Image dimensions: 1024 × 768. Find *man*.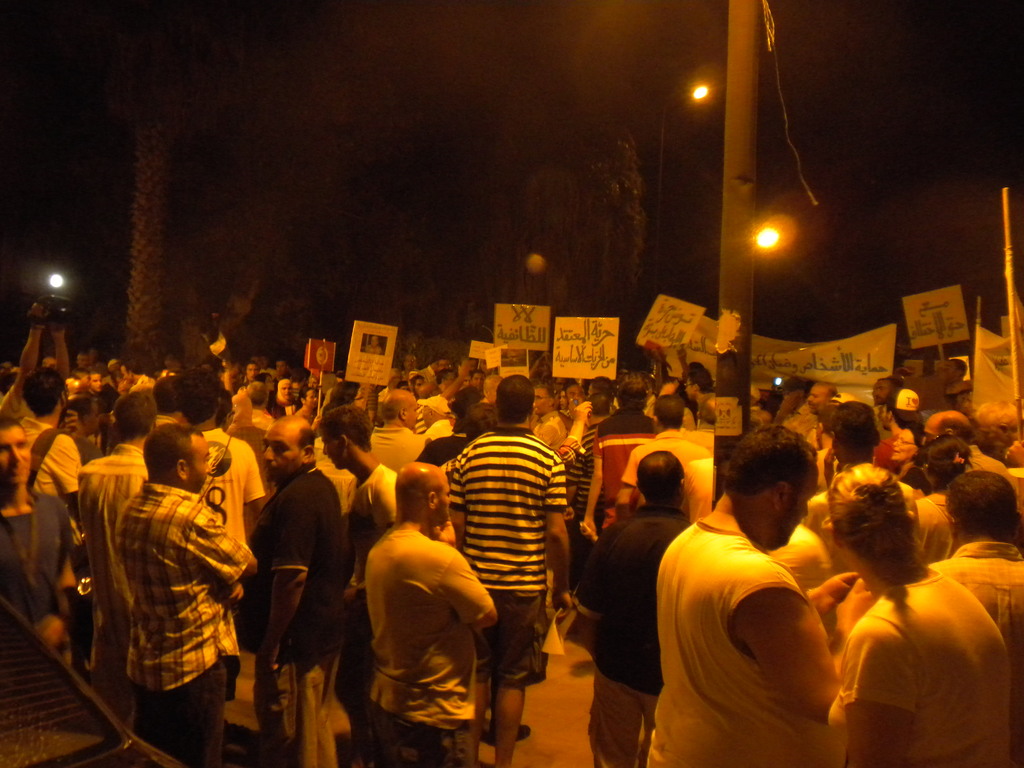
x1=918, y1=404, x2=1016, y2=486.
